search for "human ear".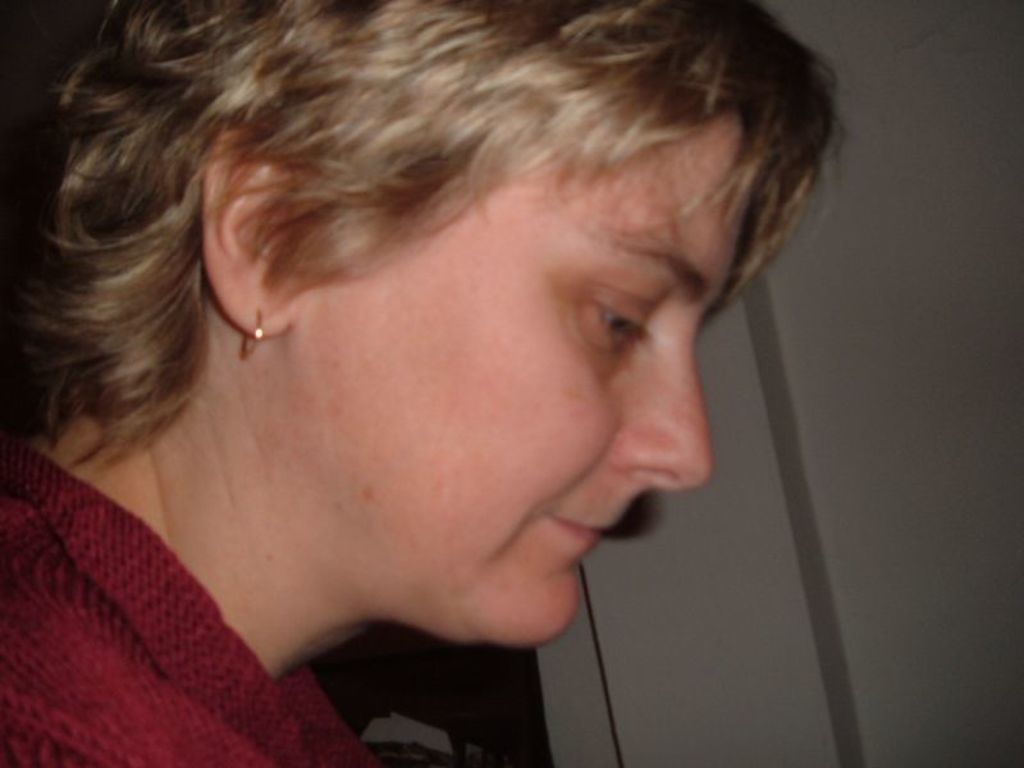
Found at {"x1": 201, "y1": 127, "x2": 302, "y2": 339}.
